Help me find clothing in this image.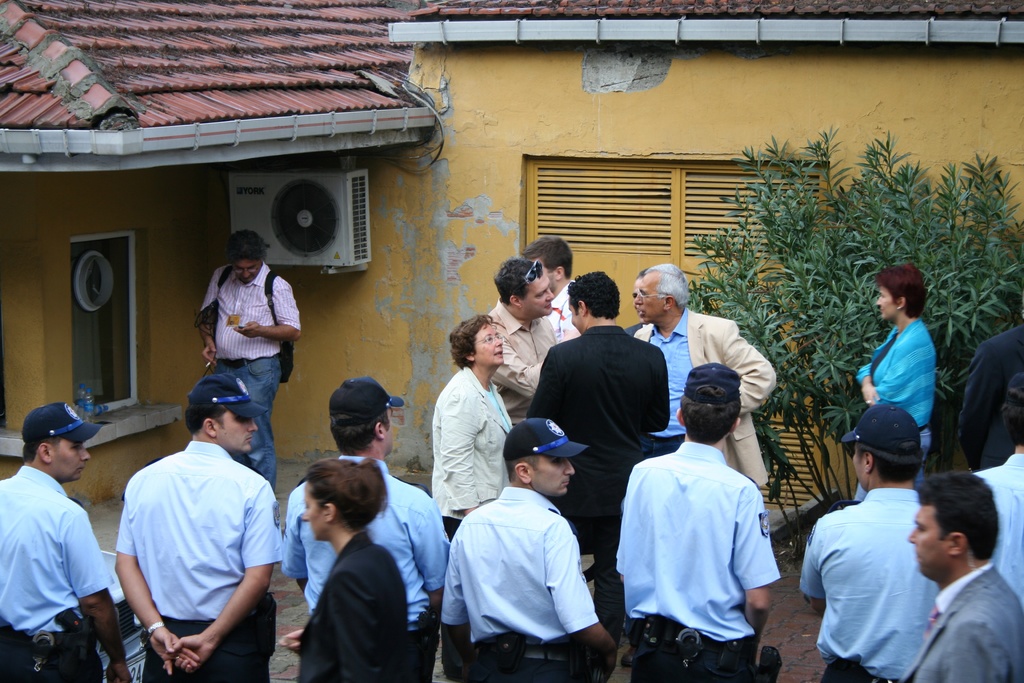
Found it: BBox(797, 481, 952, 682).
